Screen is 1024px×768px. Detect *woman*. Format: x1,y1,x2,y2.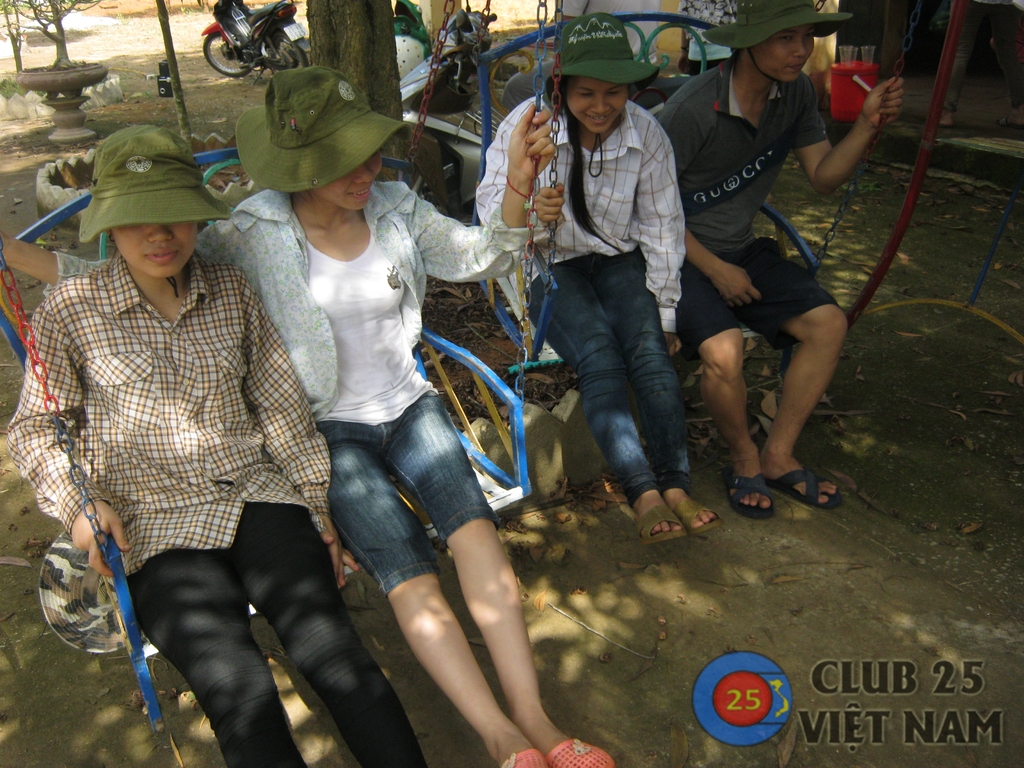
8,126,450,767.
